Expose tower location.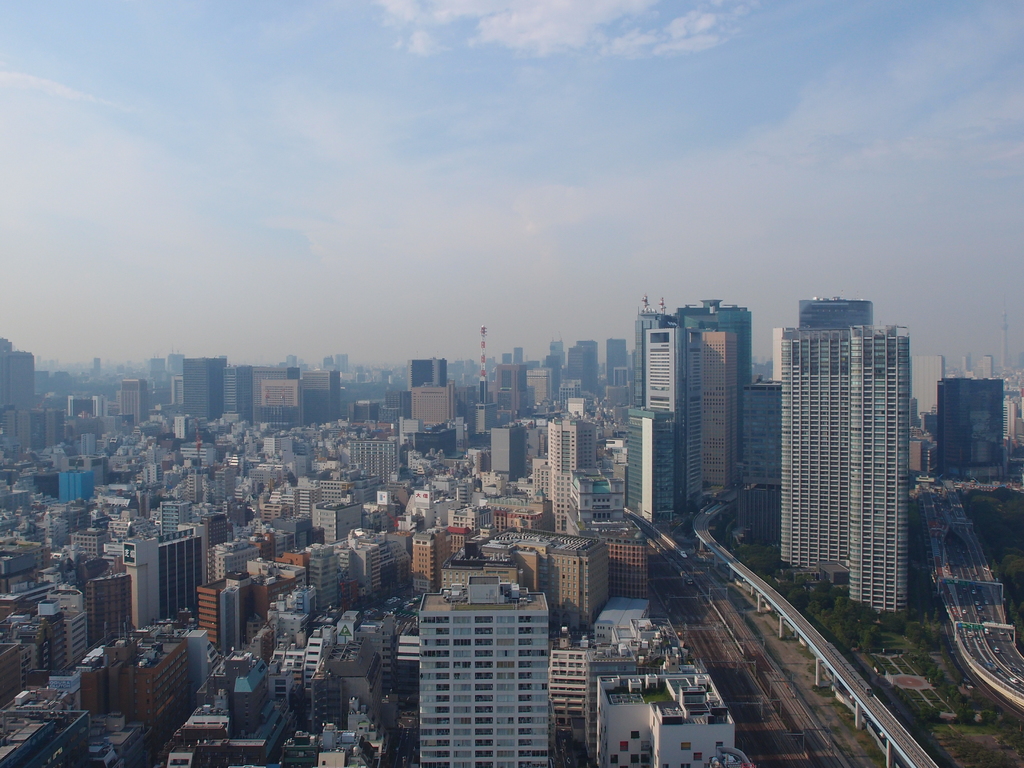
Exposed at [left=606, top=338, right=626, bottom=383].
